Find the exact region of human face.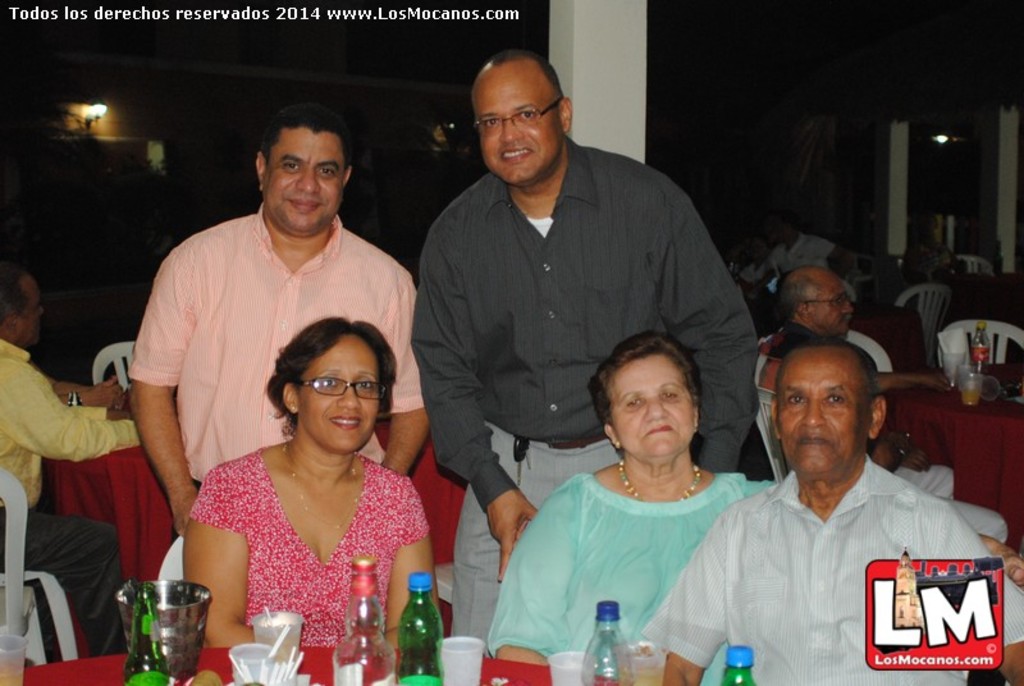
Exact region: (x1=475, y1=68, x2=561, y2=182).
